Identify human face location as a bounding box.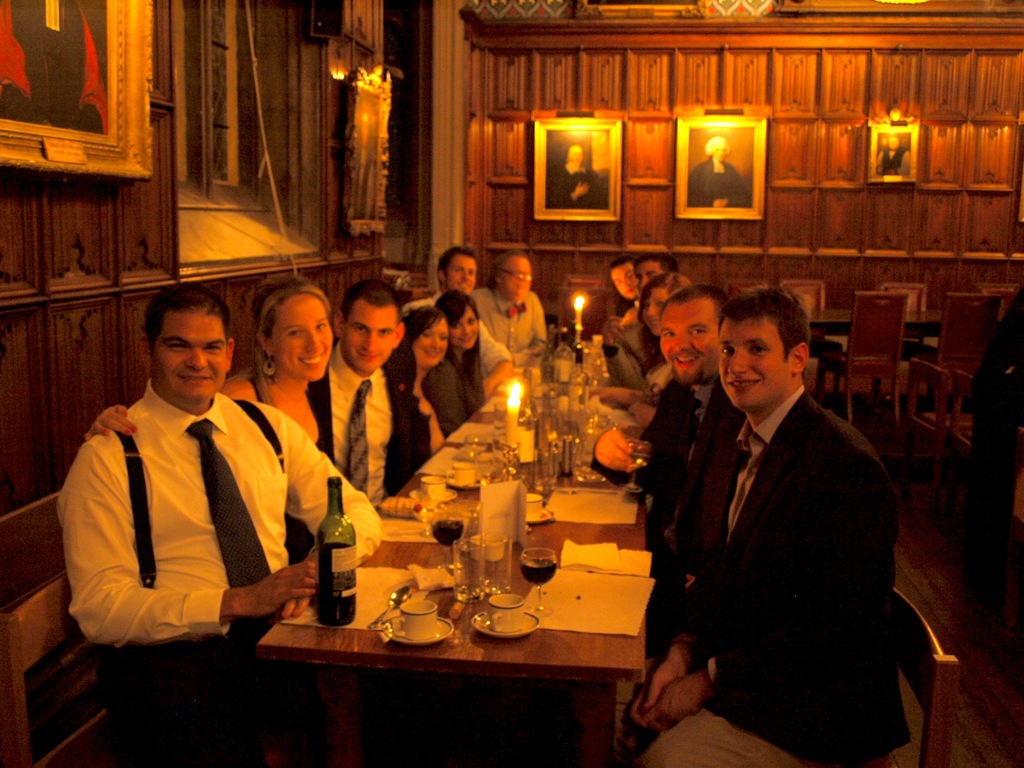
{"left": 448, "top": 256, "right": 473, "bottom": 296}.
